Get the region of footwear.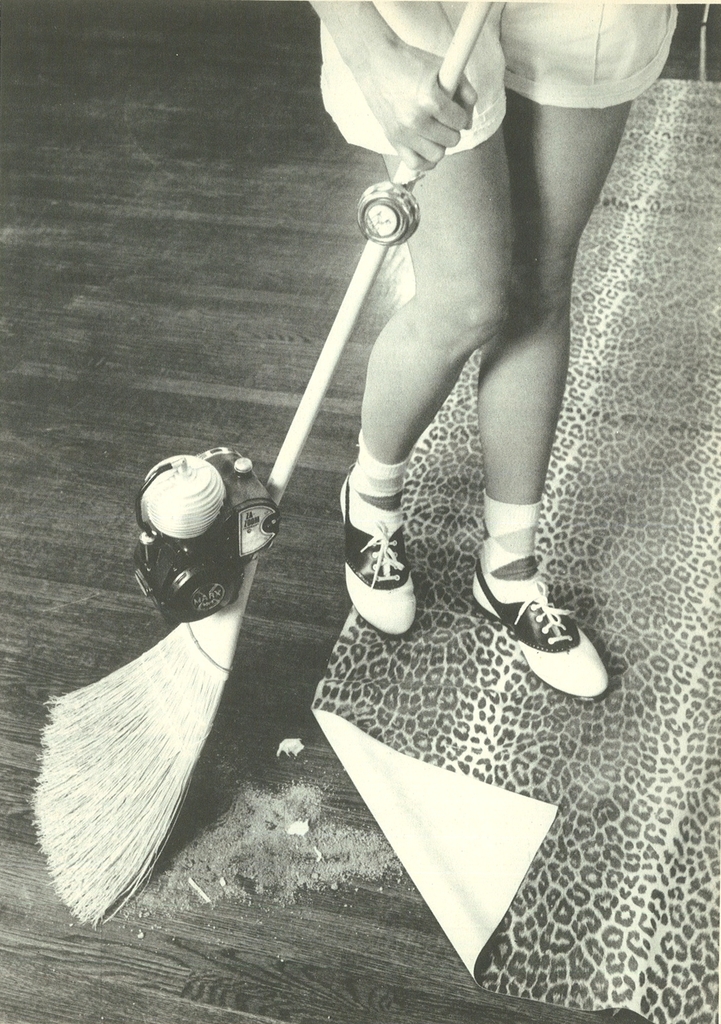
select_region(333, 476, 421, 641).
